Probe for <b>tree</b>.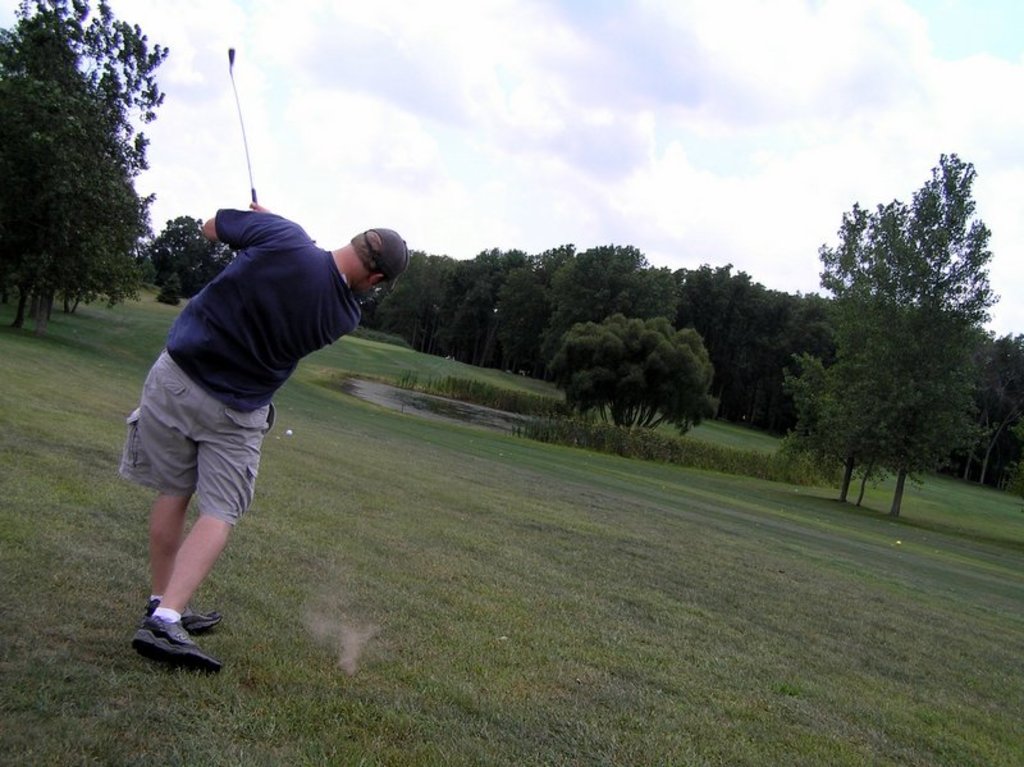
Probe result: bbox=(0, 20, 102, 330).
